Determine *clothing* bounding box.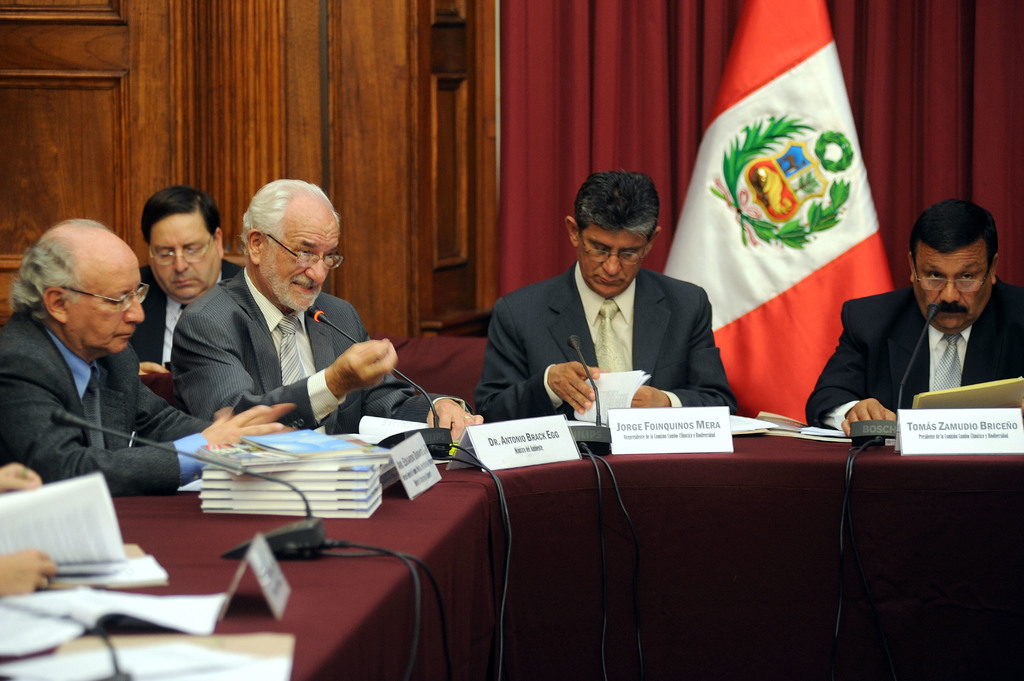
Determined: region(827, 241, 1011, 426).
